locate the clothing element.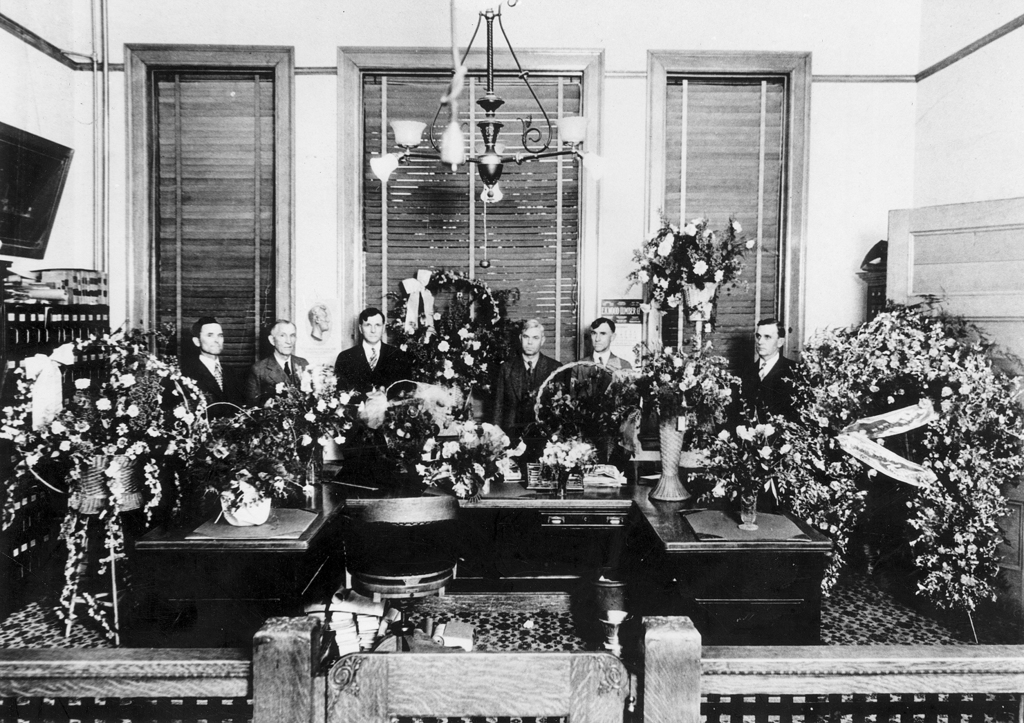
Element bbox: Rect(745, 357, 800, 440).
